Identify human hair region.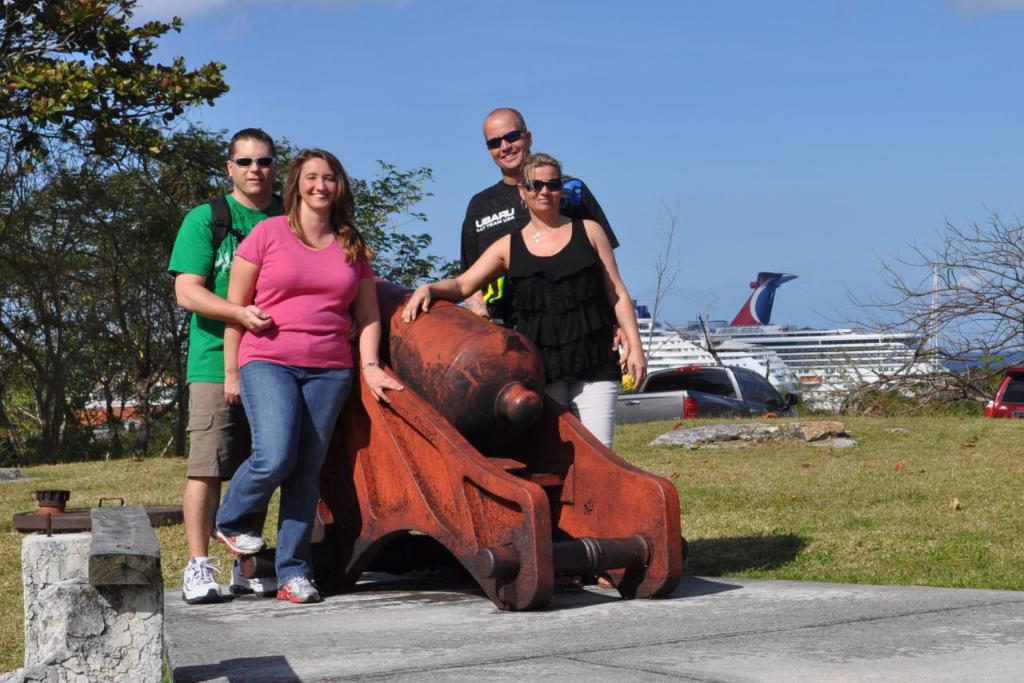
Region: (283, 144, 370, 268).
